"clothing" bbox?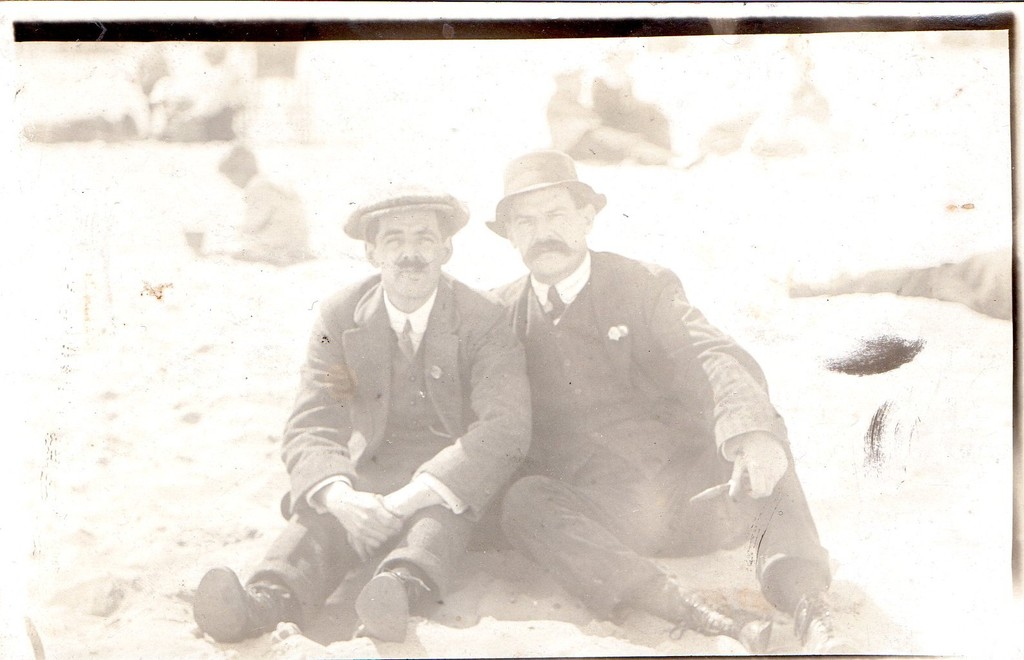
[481, 246, 830, 626]
